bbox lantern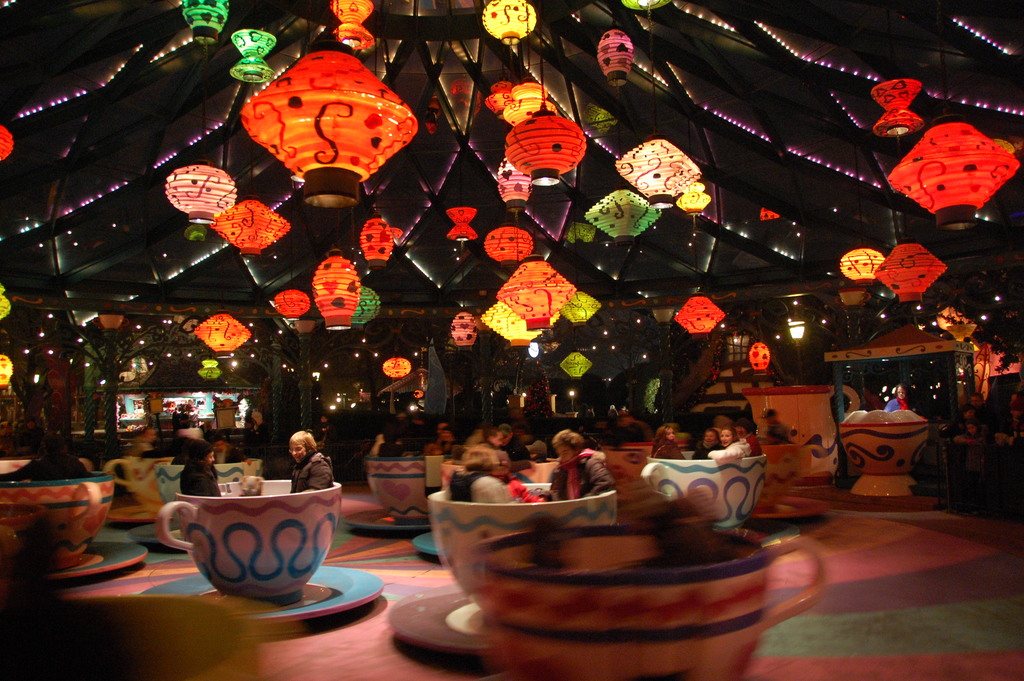
<bbox>164, 160, 236, 224</bbox>
